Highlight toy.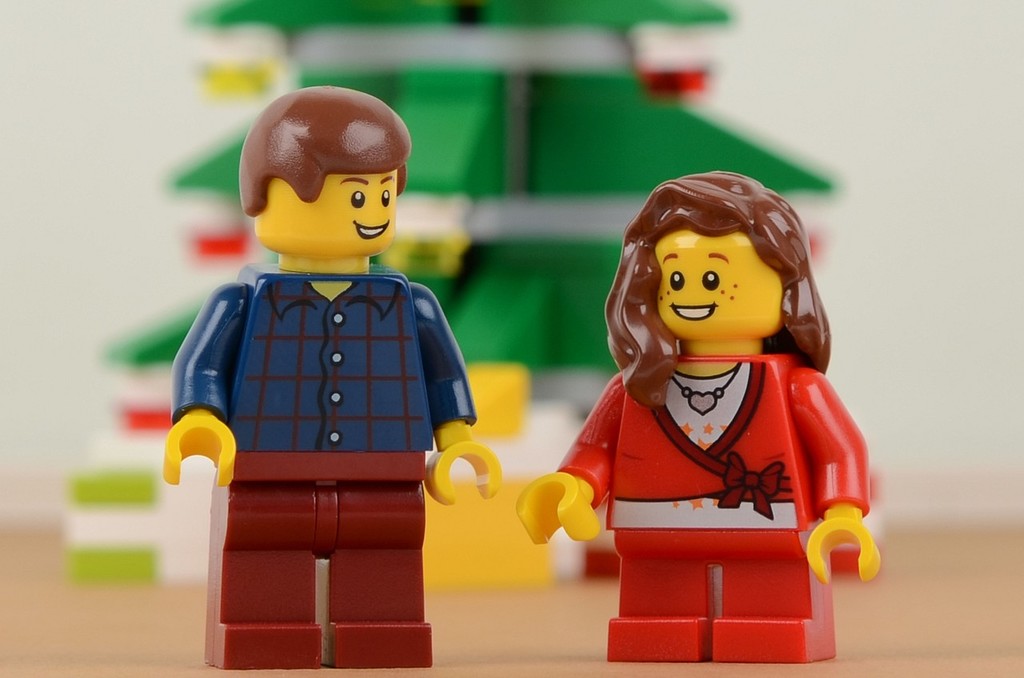
Highlighted region: locate(518, 165, 883, 660).
